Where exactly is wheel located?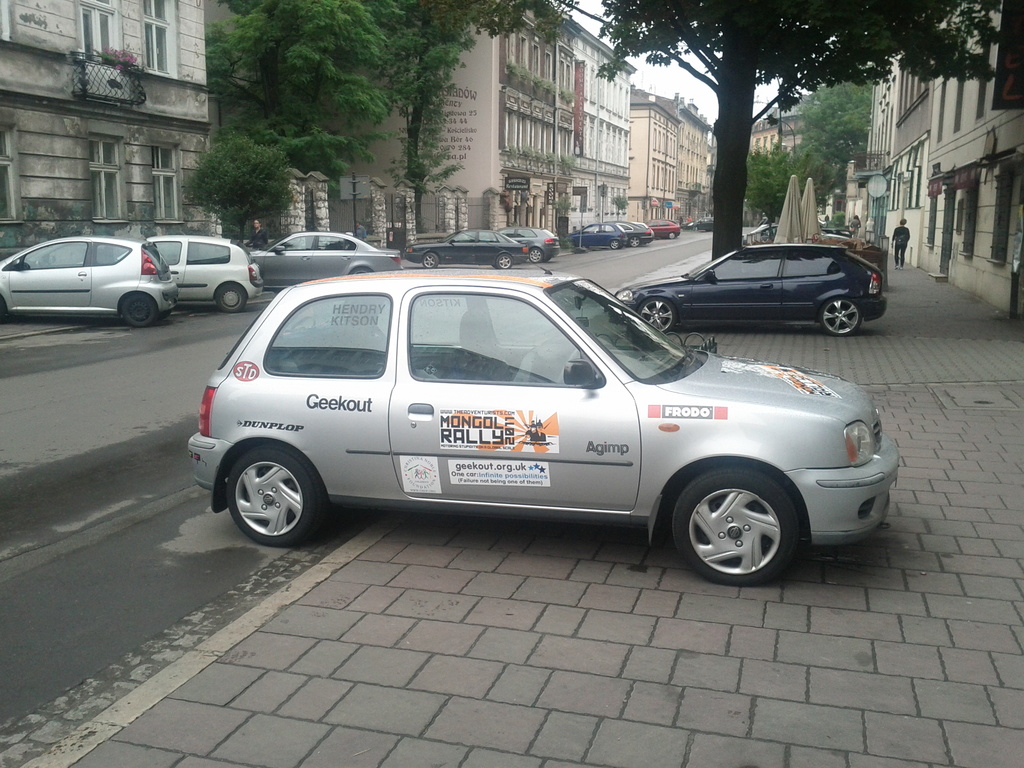
Its bounding box is x1=820 y1=296 x2=864 y2=337.
